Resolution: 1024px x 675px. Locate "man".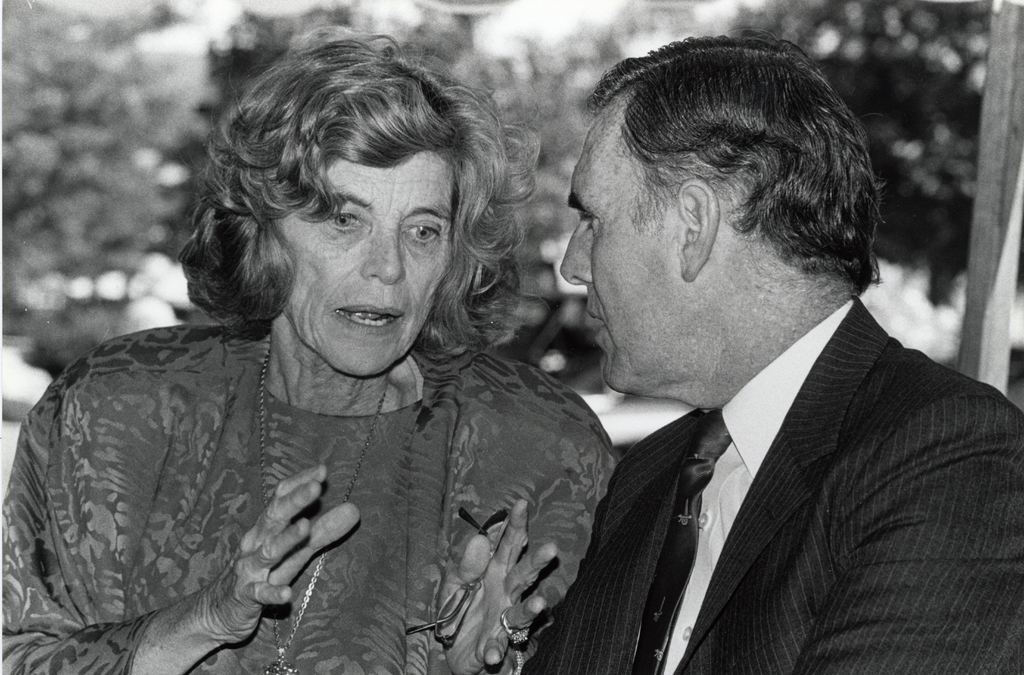
<box>487,43,1020,665</box>.
